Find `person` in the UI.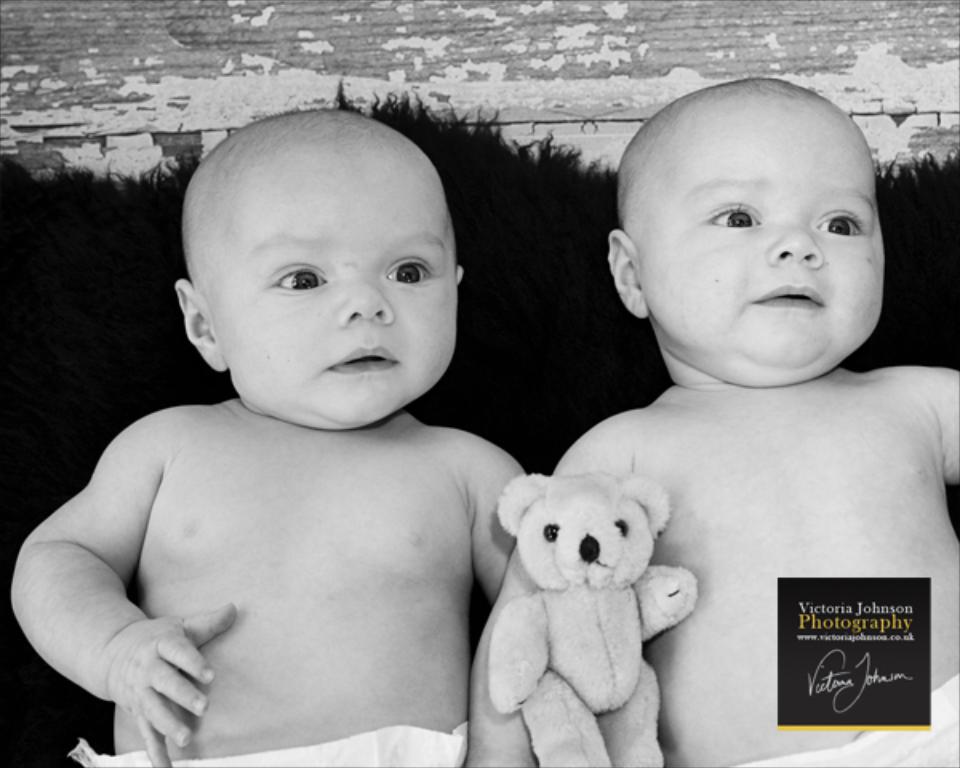
UI element at crop(466, 74, 958, 766).
